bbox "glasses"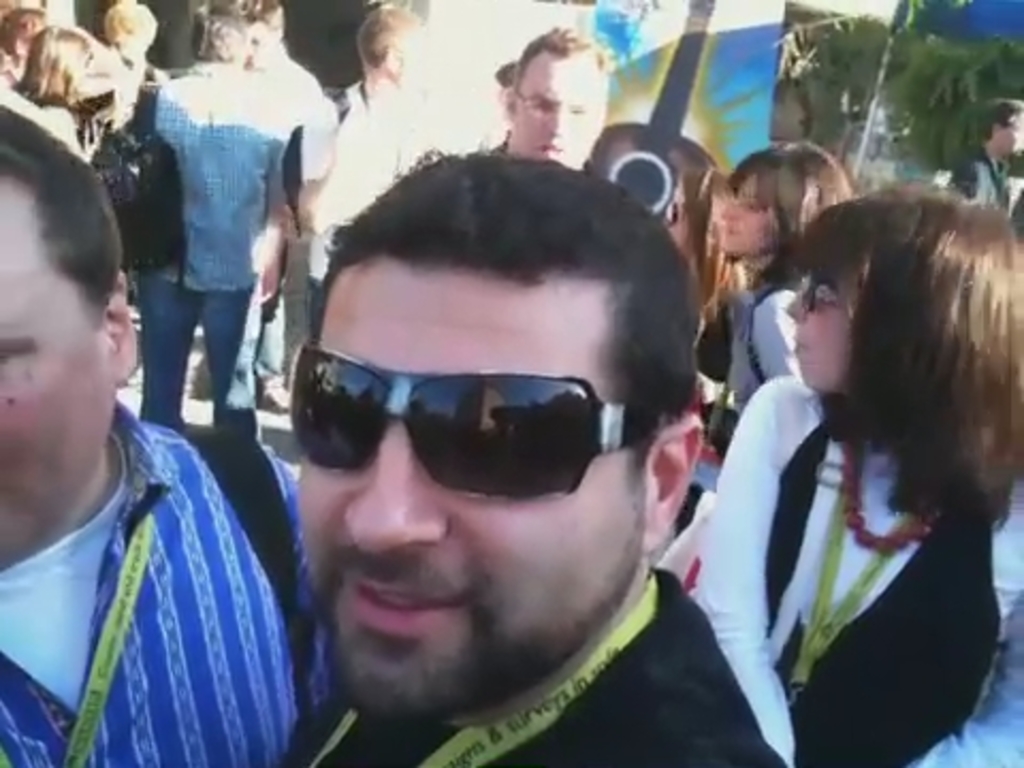
<region>512, 79, 608, 128</region>
